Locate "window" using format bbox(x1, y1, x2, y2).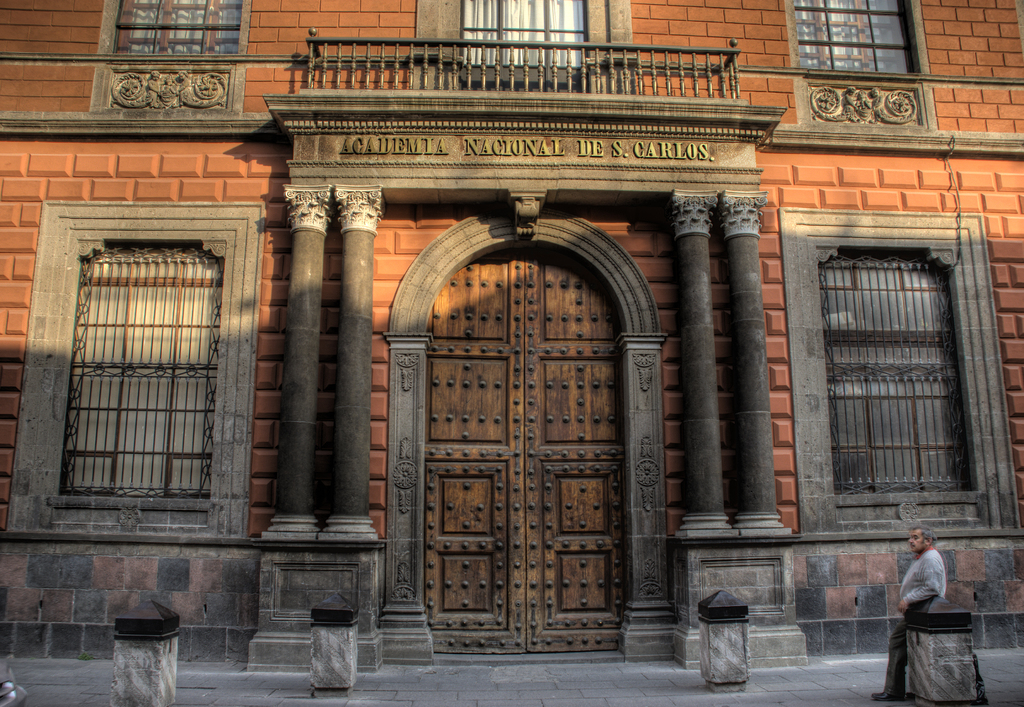
bbox(114, 0, 255, 60).
